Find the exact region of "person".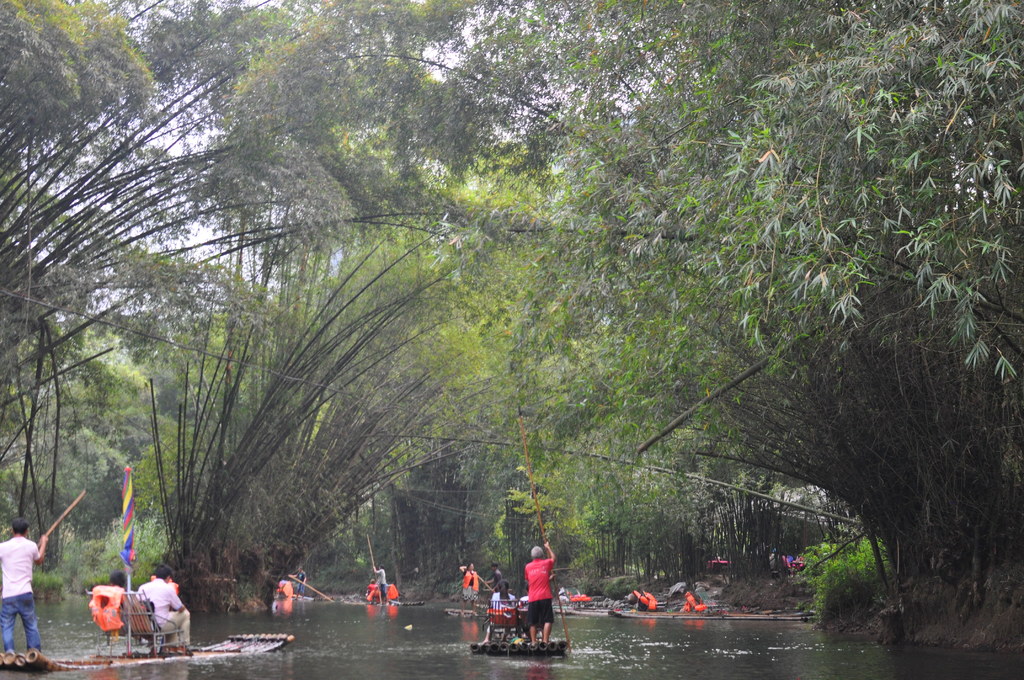
Exact region: pyautogui.locateOnScreen(479, 586, 515, 642).
